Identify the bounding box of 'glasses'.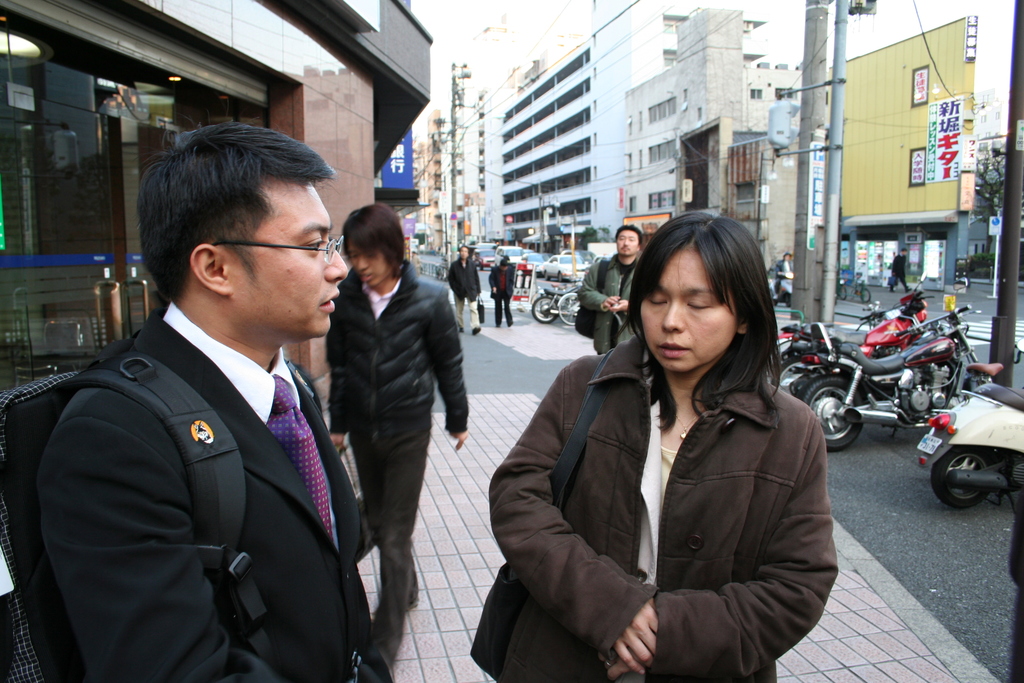
box(200, 233, 346, 267).
